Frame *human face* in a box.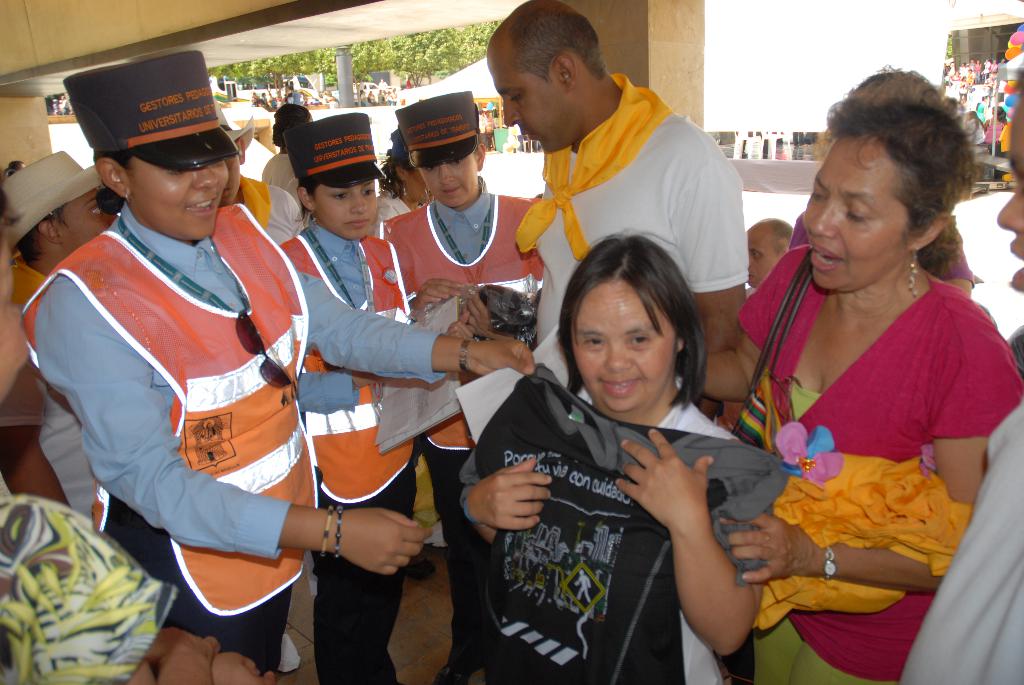
region(991, 105, 1023, 293).
